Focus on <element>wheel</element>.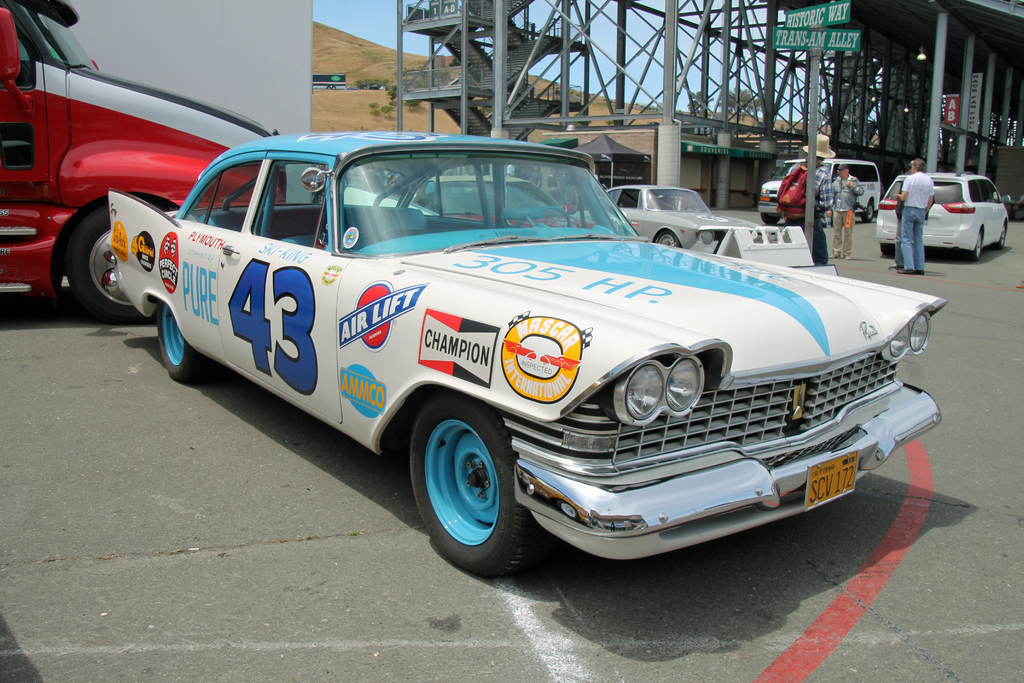
Focused at rect(999, 219, 1010, 247).
